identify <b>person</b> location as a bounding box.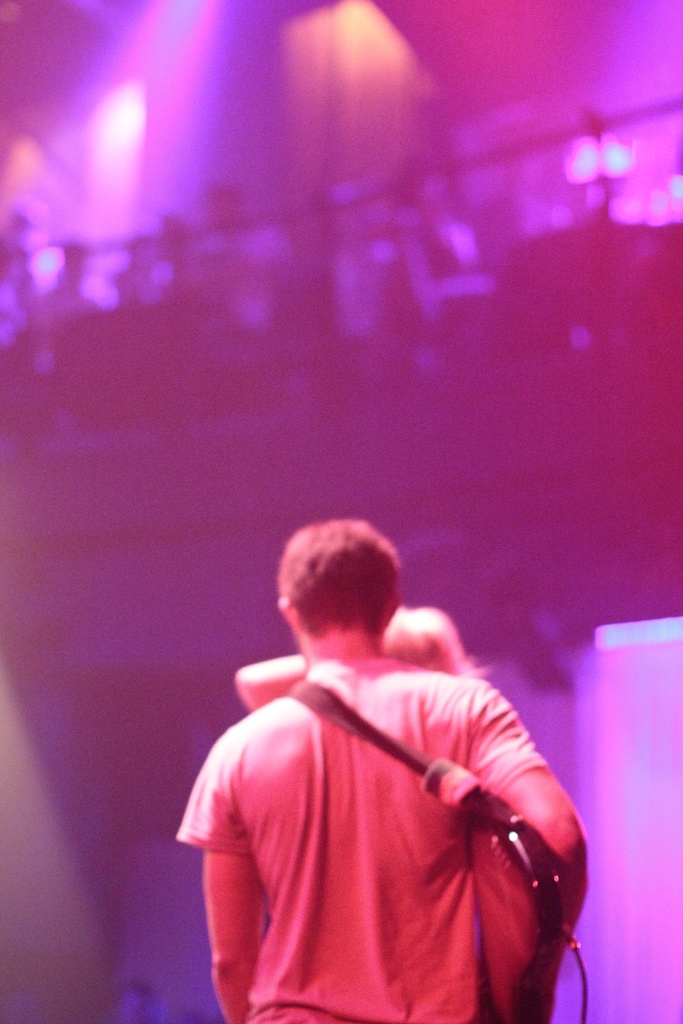
(left=176, top=512, right=593, bottom=1023).
